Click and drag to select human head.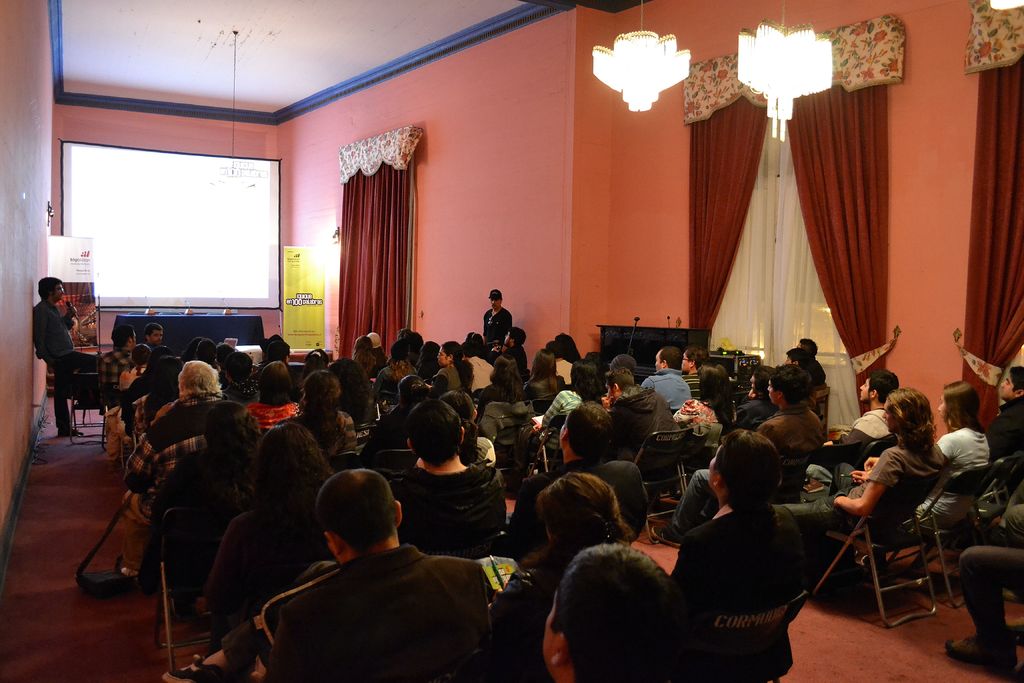
Selection: x1=463 y1=330 x2=483 y2=358.
